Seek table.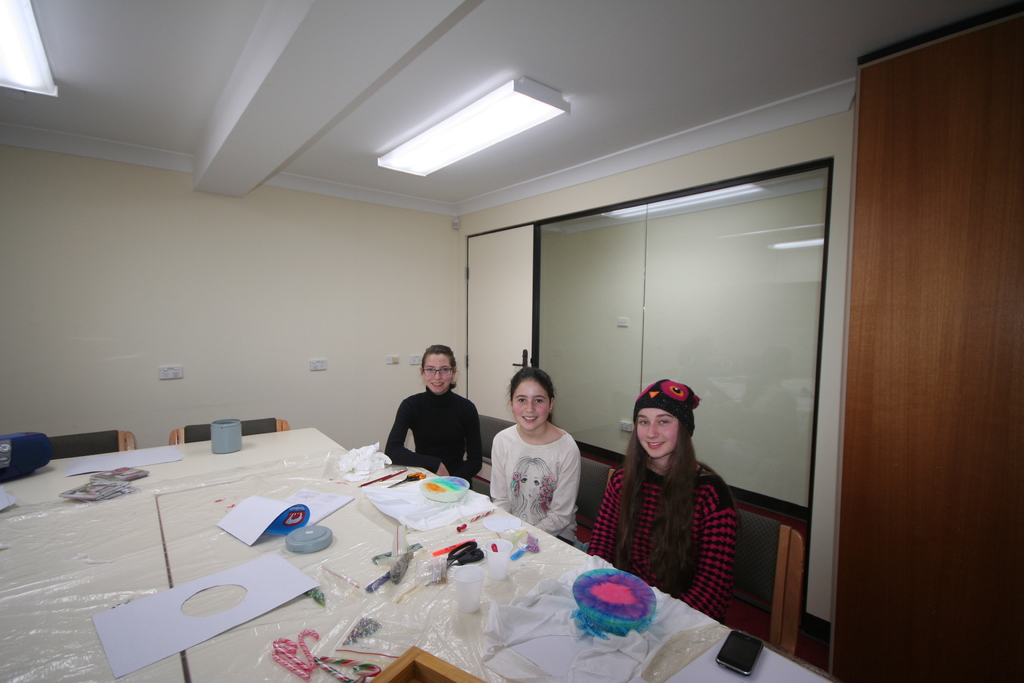
bbox(0, 412, 849, 679).
